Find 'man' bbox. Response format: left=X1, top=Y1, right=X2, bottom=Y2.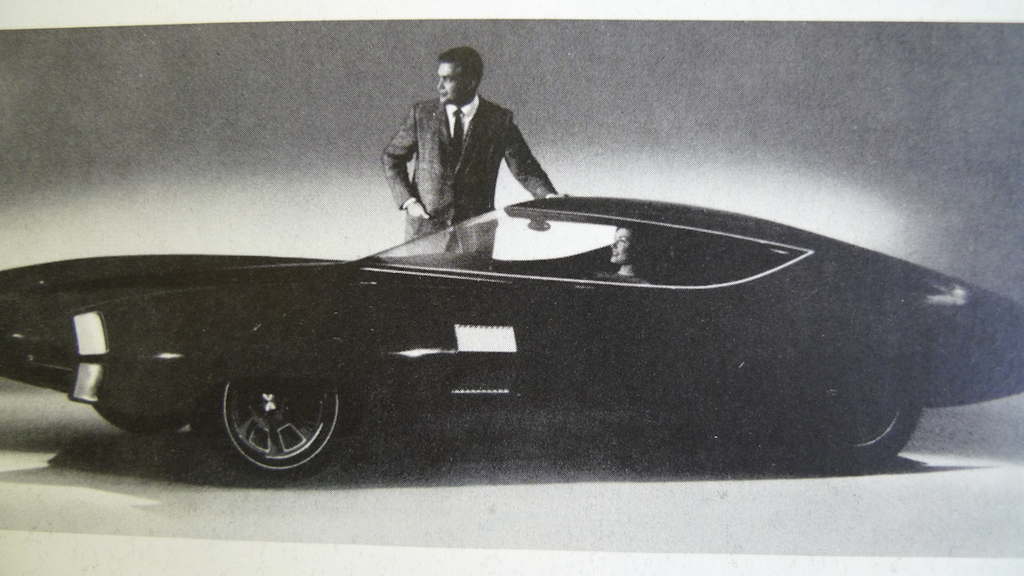
left=375, top=49, right=574, bottom=237.
